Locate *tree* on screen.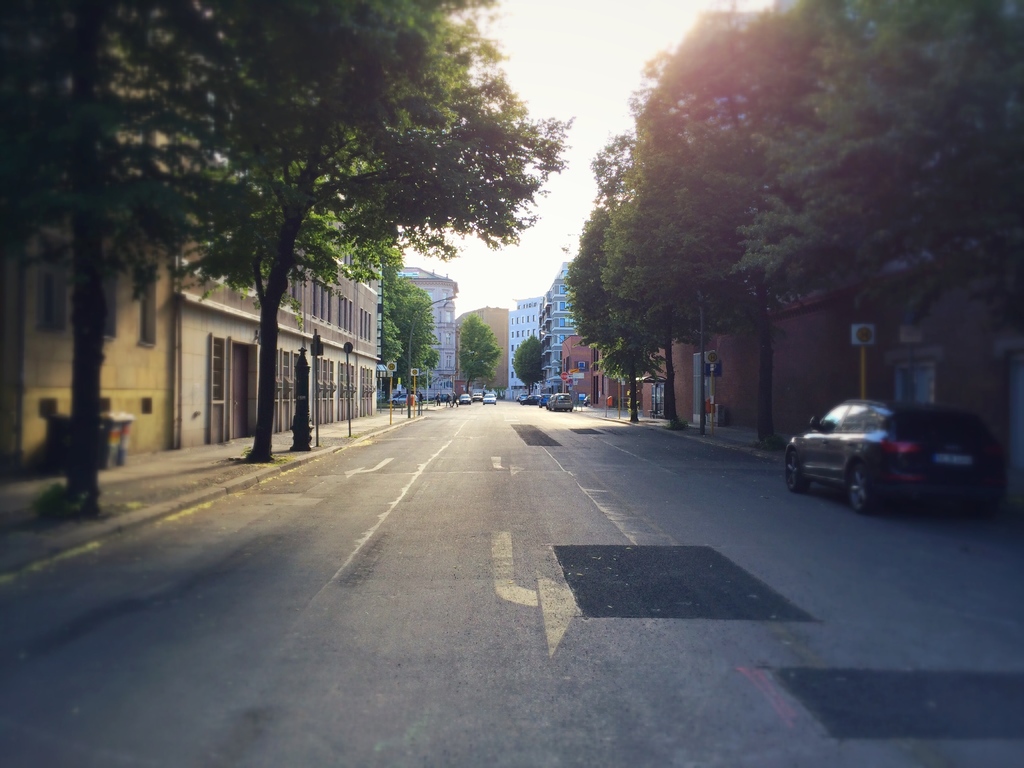
On screen at <box>451,315,504,397</box>.
